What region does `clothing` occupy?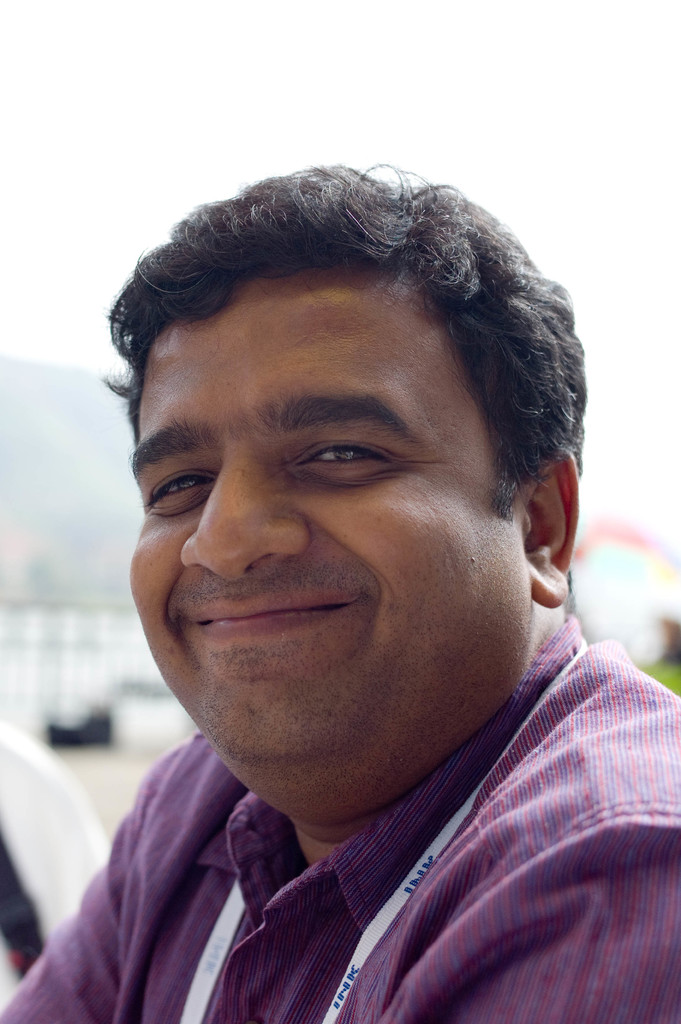
rect(26, 681, 680, 1014).
